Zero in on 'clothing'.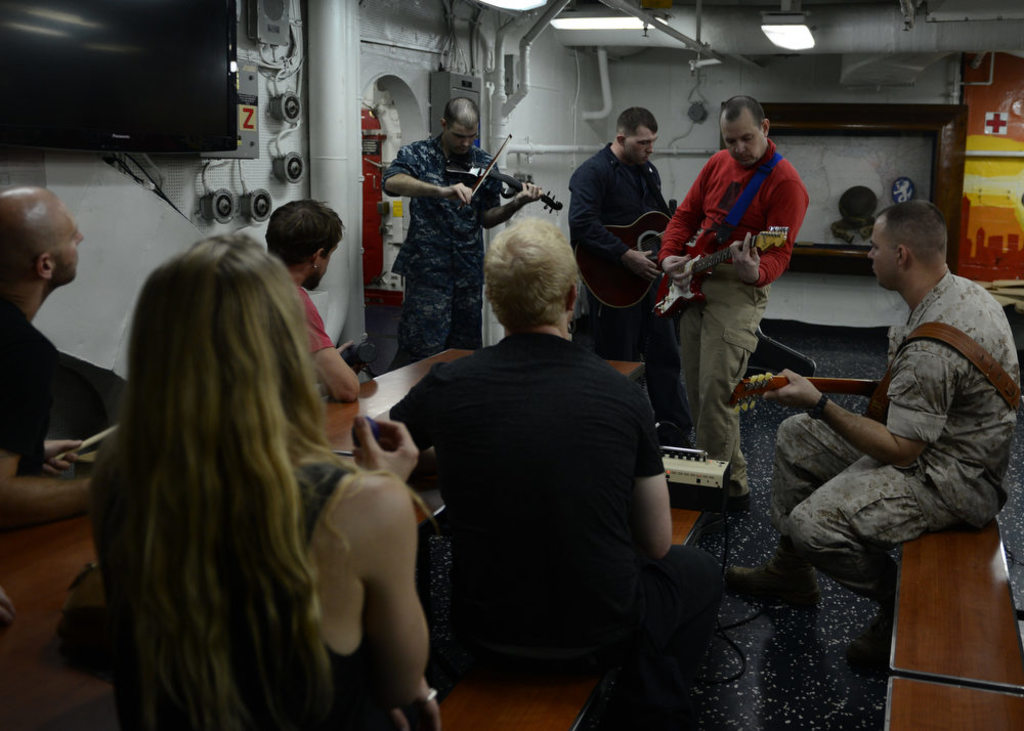
Zeroed in: (left=864, top=264, right=1009, bottom=445).
